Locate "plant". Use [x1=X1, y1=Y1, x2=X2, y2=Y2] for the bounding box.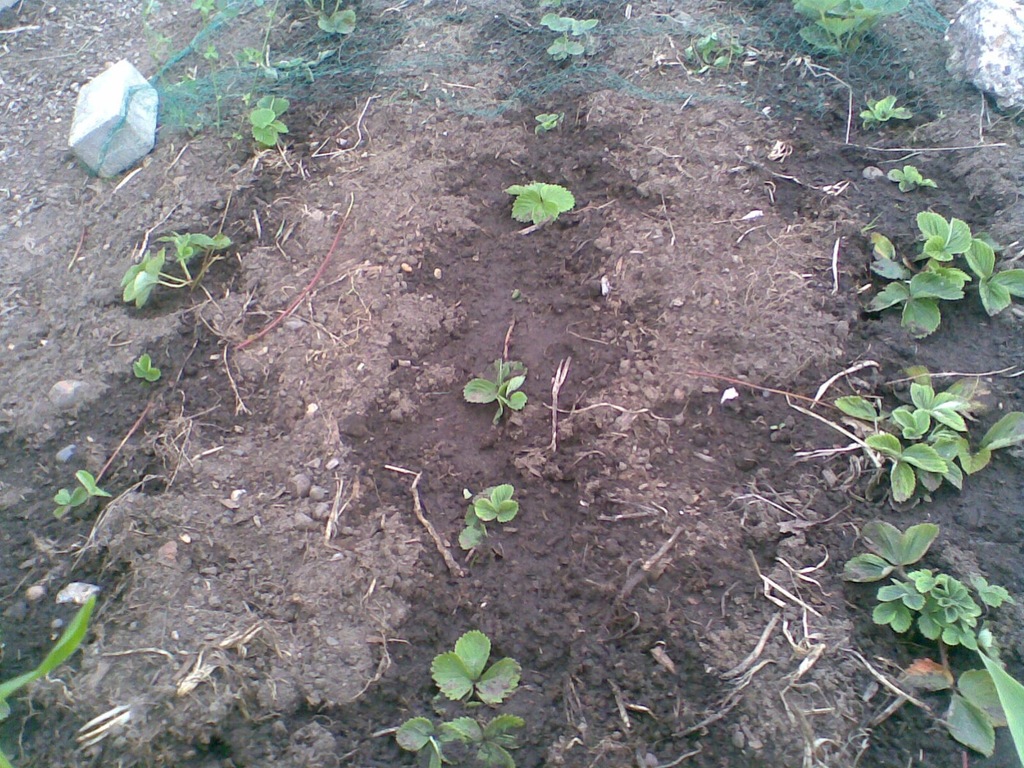
[x1=51, y1=470, x2=112, y2=521].
